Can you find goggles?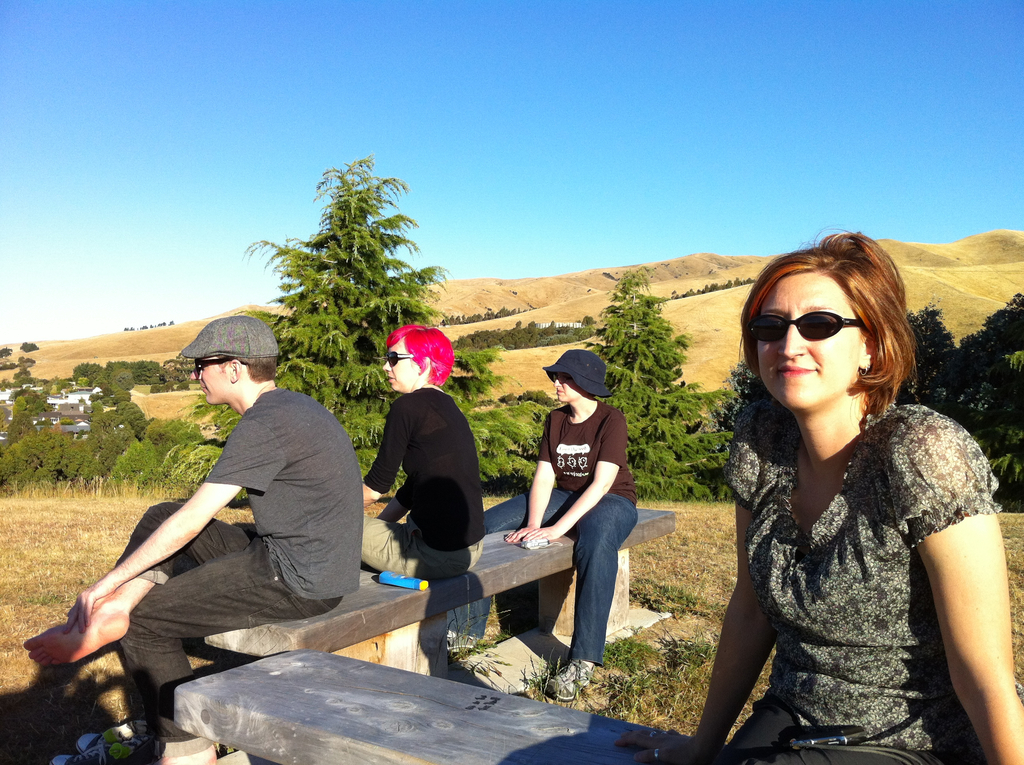
Yes, bounding box: [x1=192, y1=357, x2=230, y2=374].
